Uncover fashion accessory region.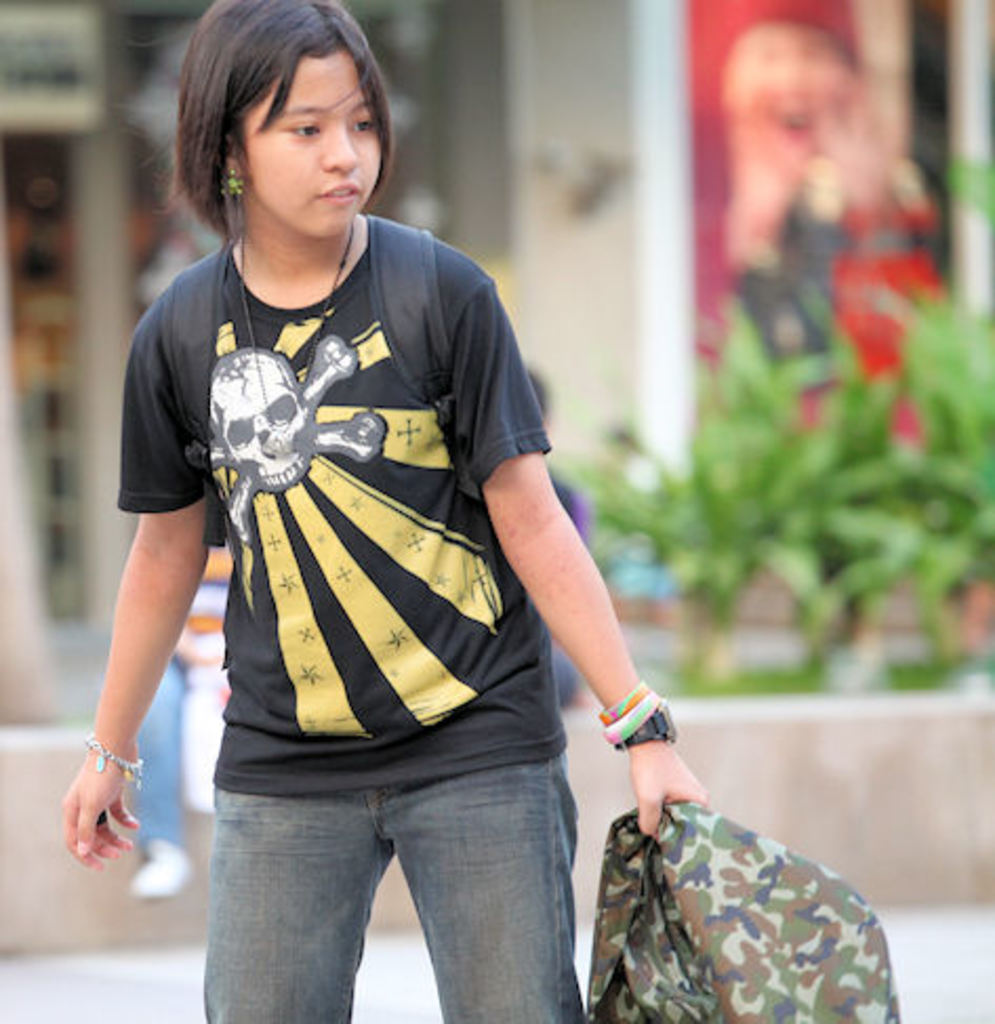
Uncovered: box=[223, 162, 250, 198].
